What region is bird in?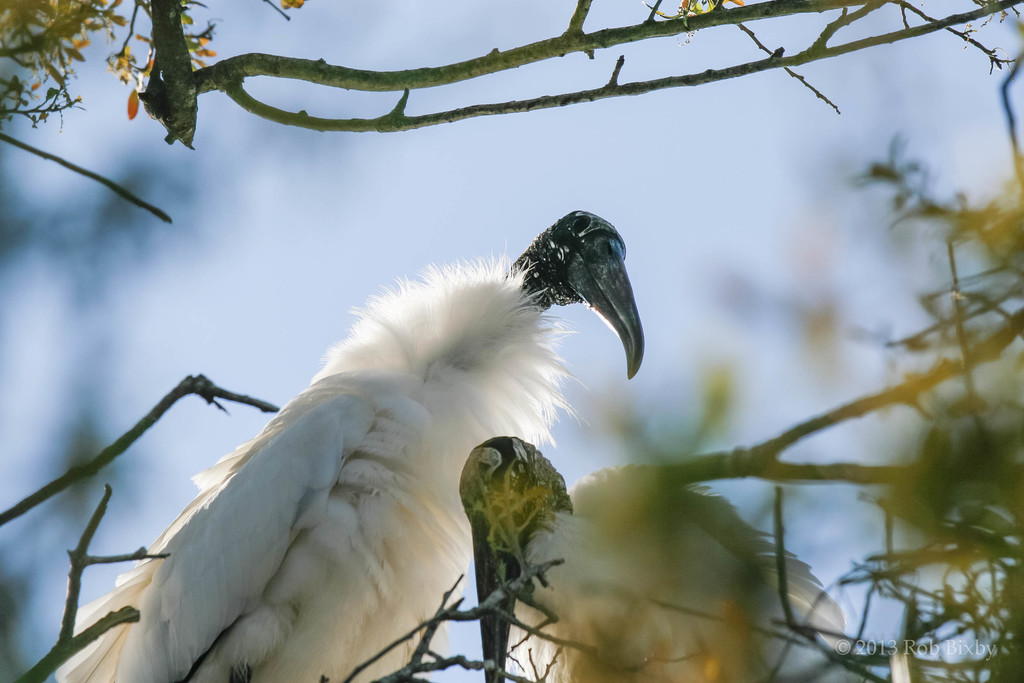
left=76, top=229, right=596, bottom=652.
